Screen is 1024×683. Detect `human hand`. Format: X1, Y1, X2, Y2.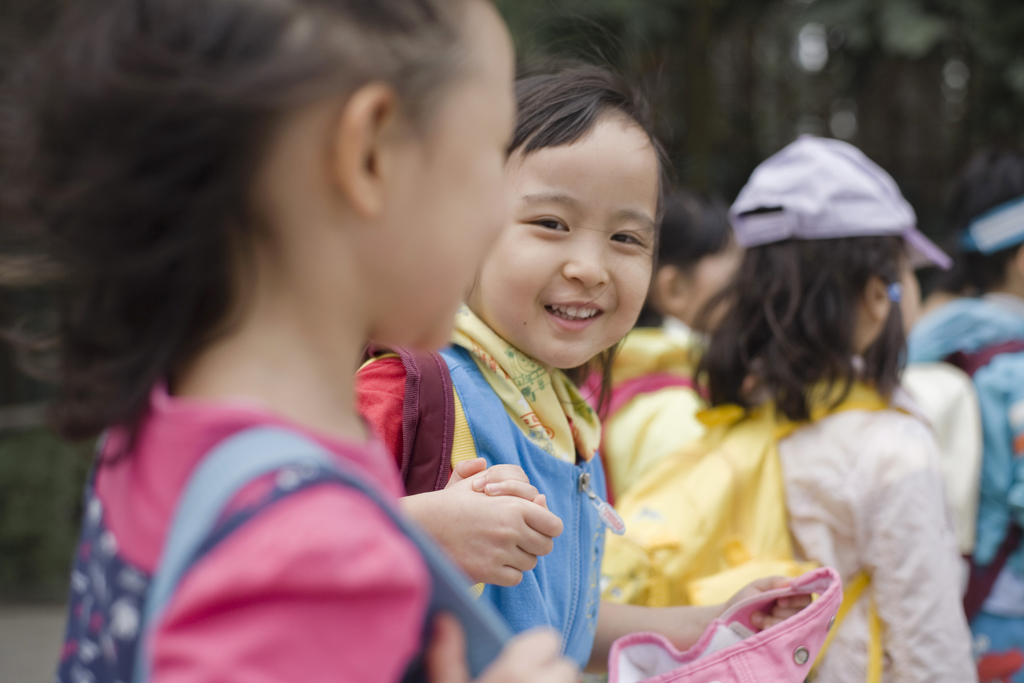
440, 457, 545, 500.
